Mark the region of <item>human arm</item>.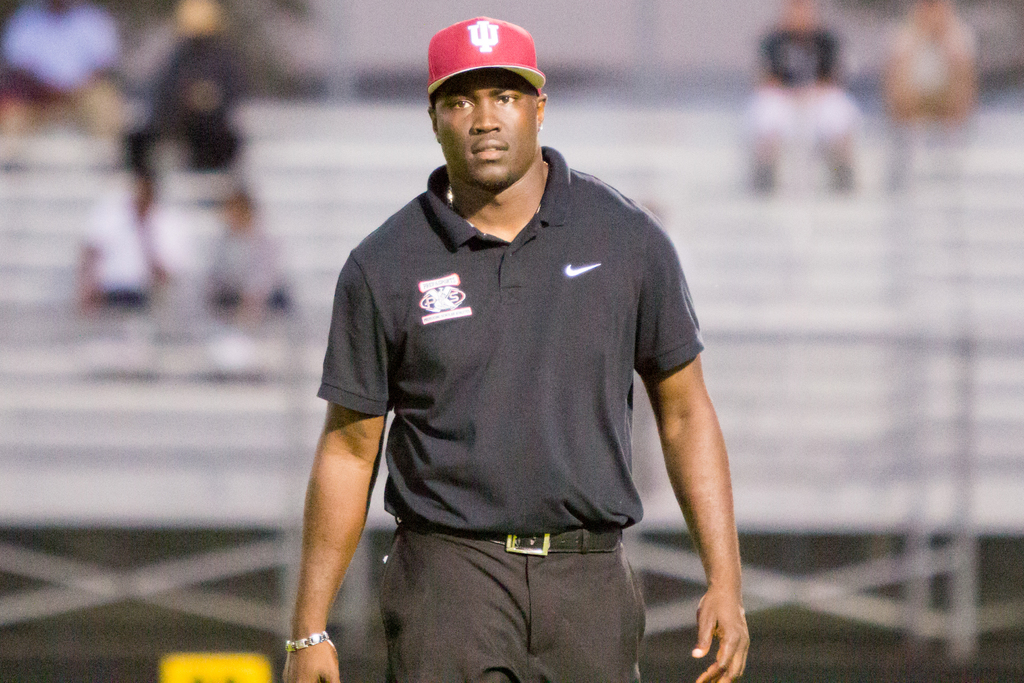
Region: 634:274:757:682.
